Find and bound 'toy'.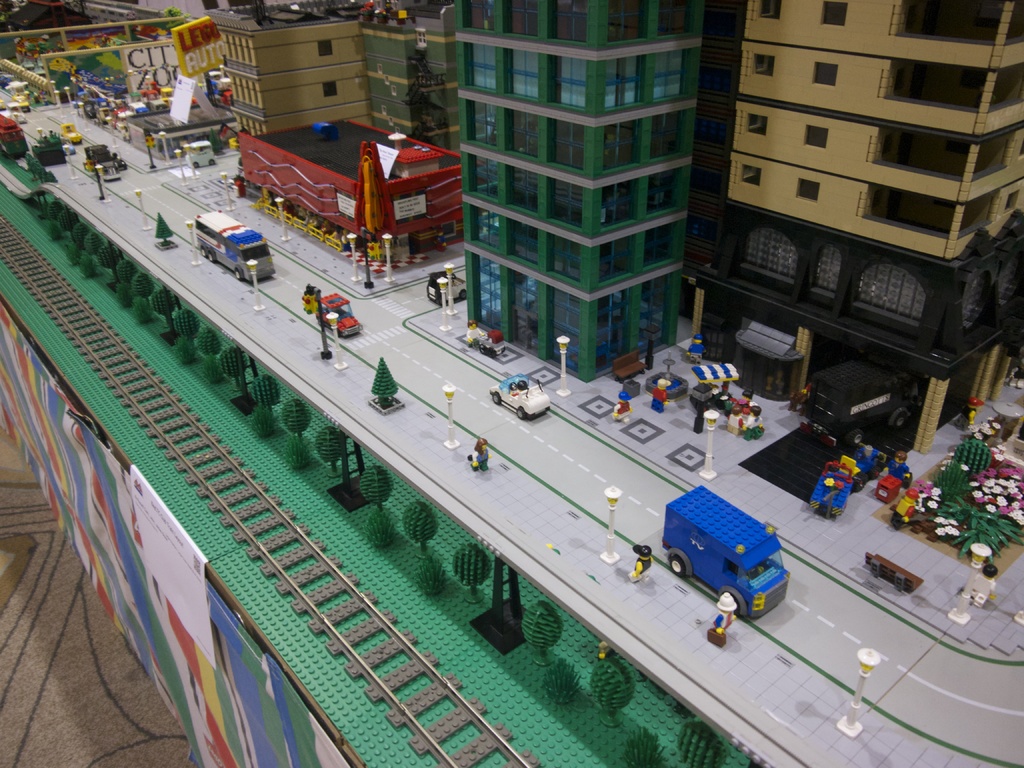
Bound: x1=892 y1=487 x2=925 y2=529.
